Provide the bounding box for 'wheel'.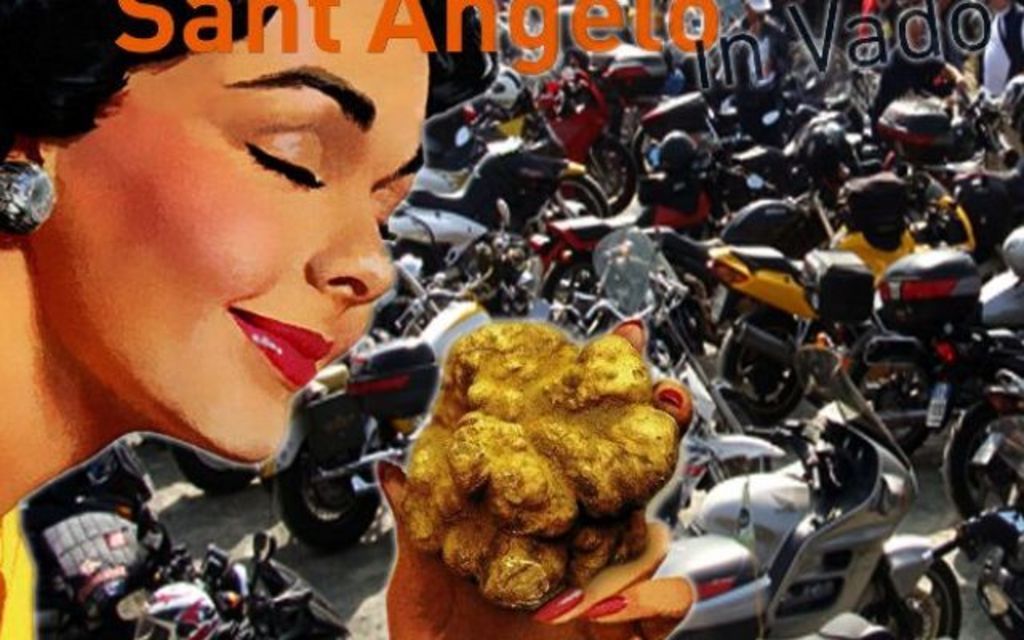
840, 360, 936, 458.
